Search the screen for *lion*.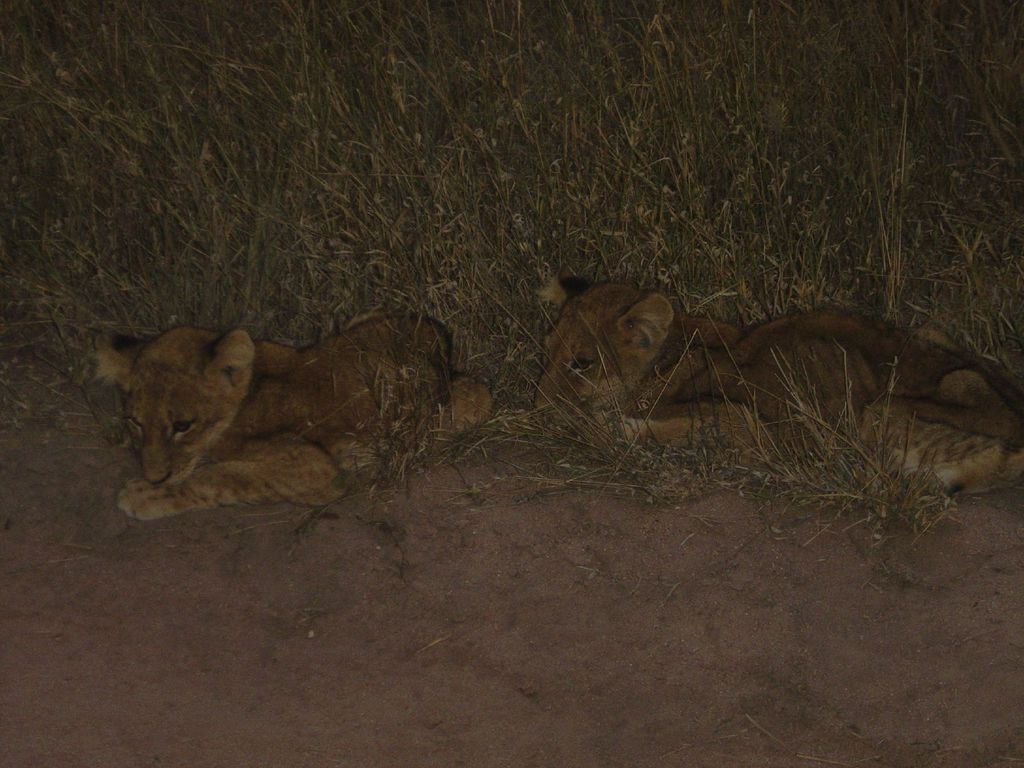
Found at detection(81, 331, 495, 522).
